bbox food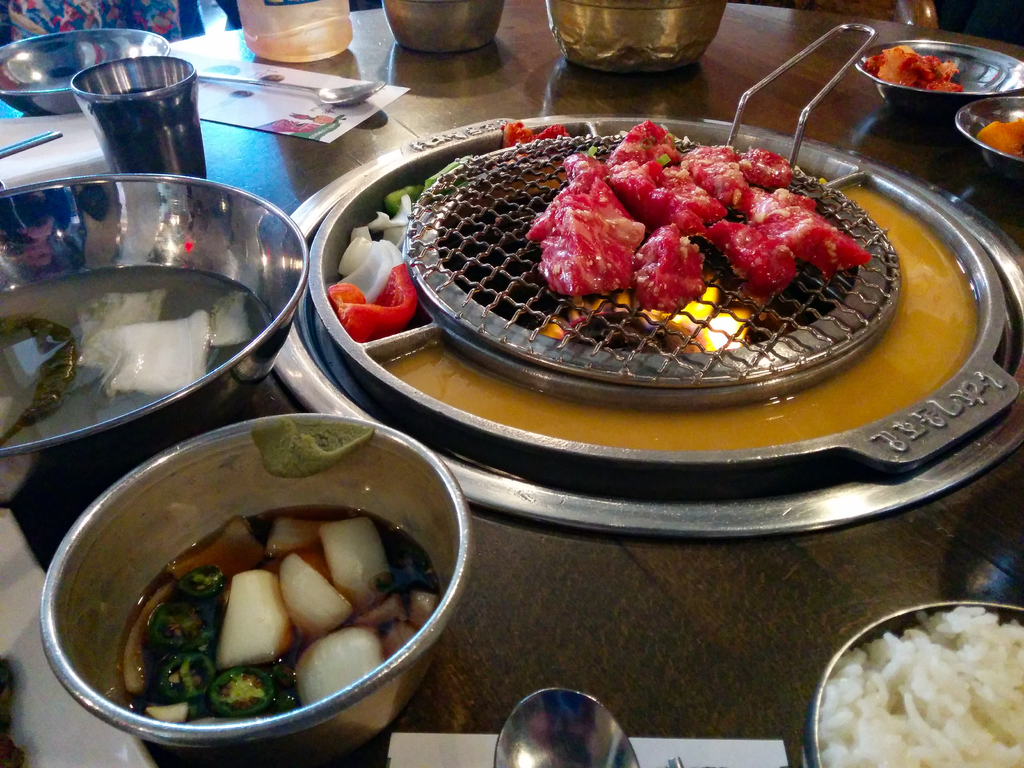
bbox(502, 119, 567, 150)
